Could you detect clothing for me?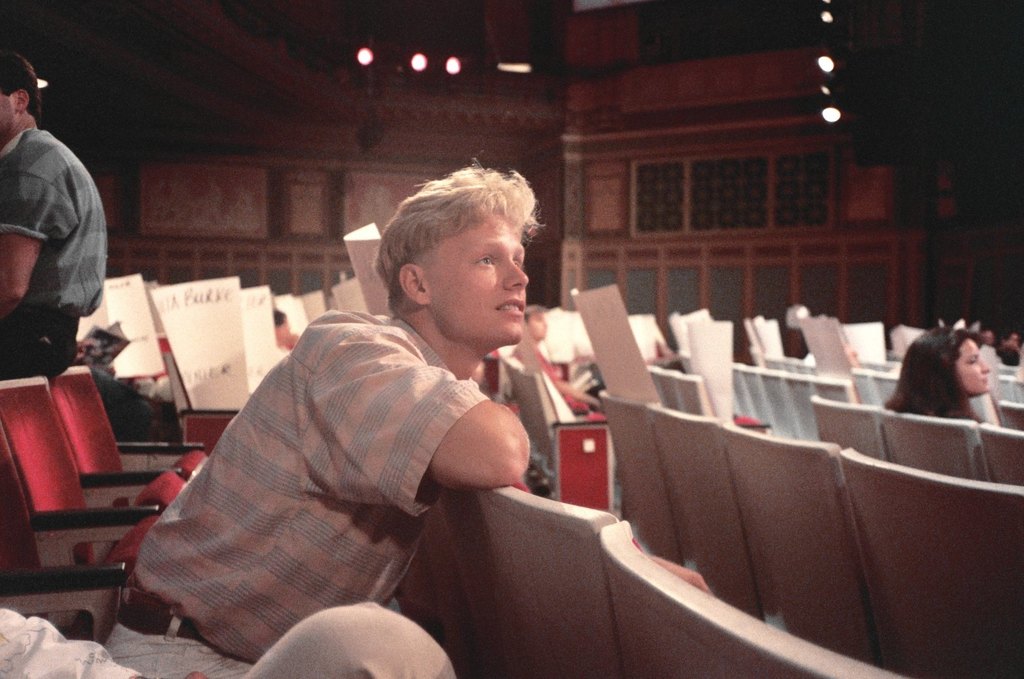
Detection result: box=[246, 599, 459, 678].
